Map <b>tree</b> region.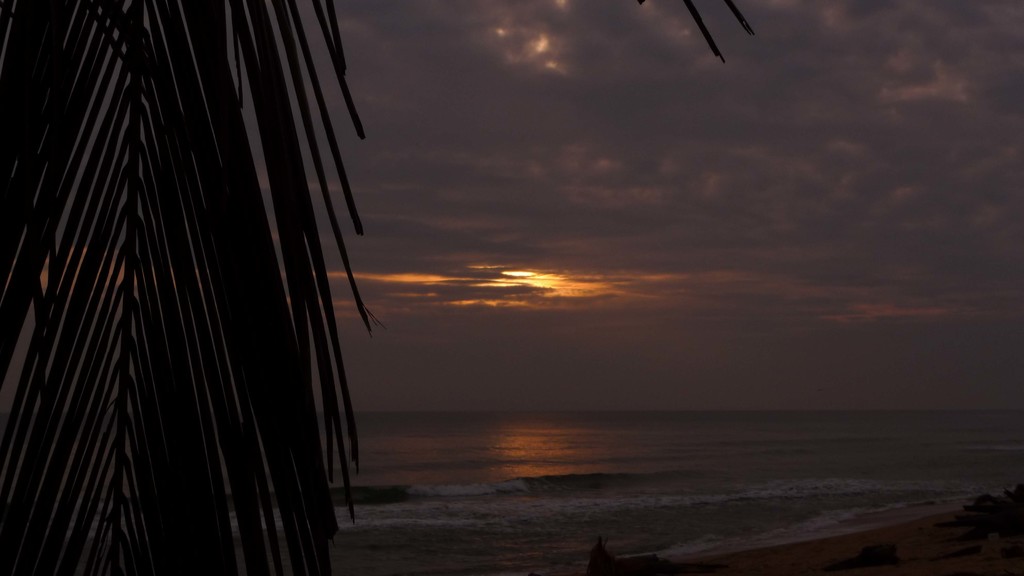
Mapped to box(0, 0, 418, 542).
